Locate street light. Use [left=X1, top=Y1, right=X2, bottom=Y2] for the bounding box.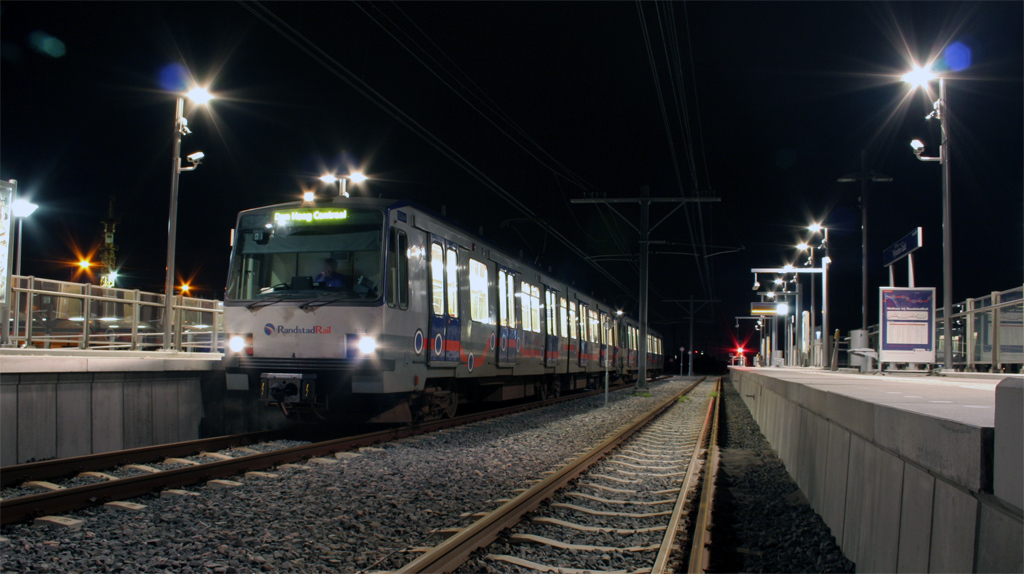
[left=775, top=276, right=789, bottom=365].
